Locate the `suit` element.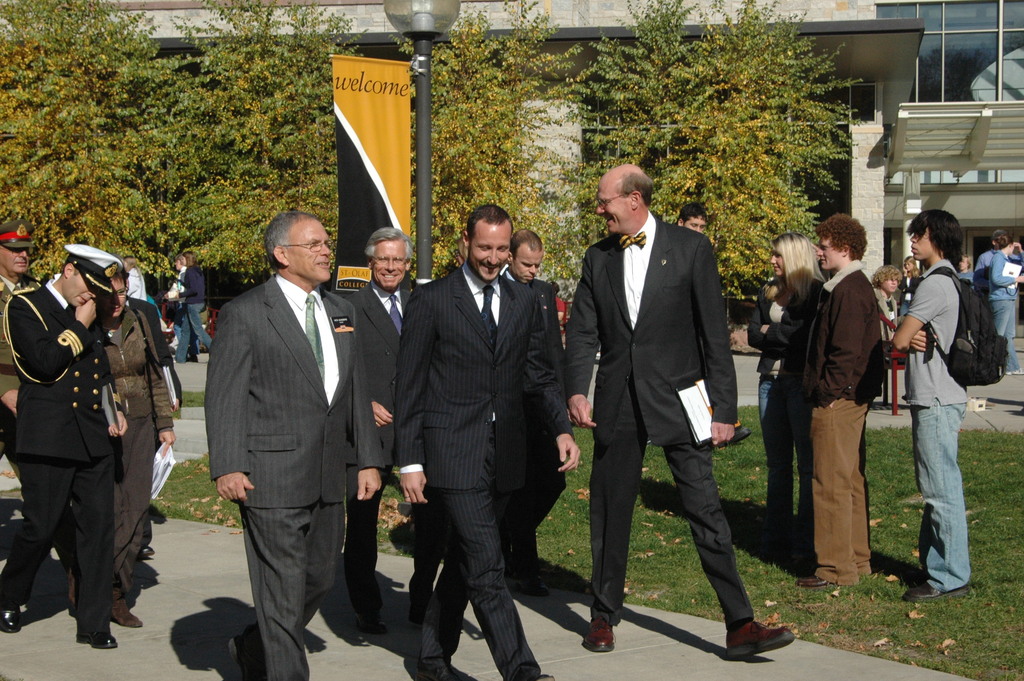
Element bbox: BBox(202, 281, 380, 680).
